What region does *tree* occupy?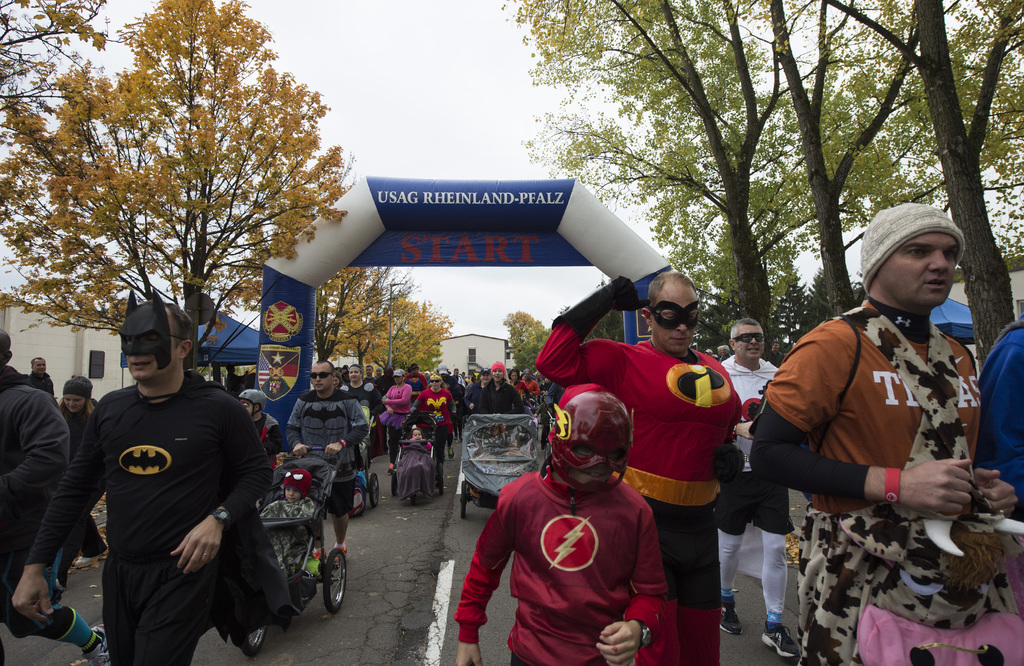
rect(25, 10, 335, 365).
